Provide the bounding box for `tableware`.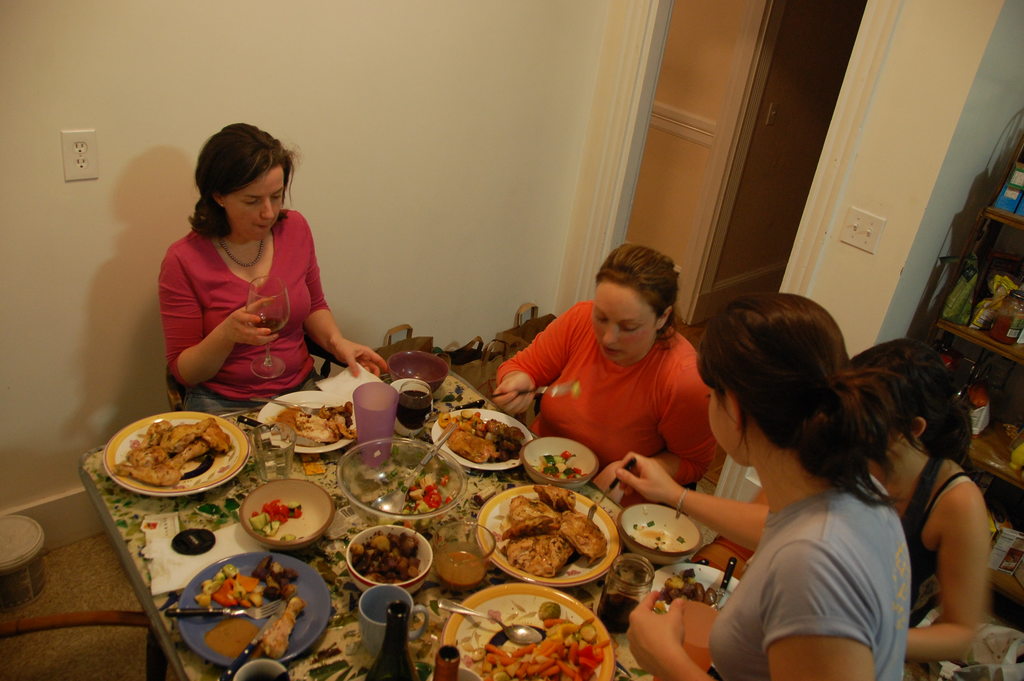
[230,660,294,680].
